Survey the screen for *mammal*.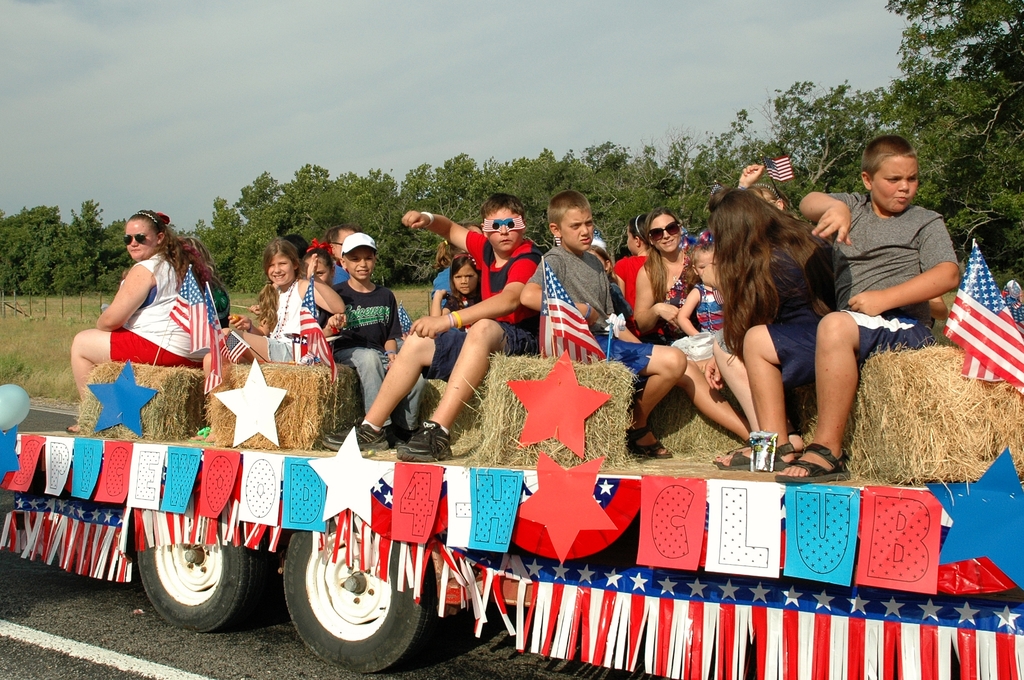
Survey found: pyautogui.locateOnScreen(636, 209, 696, 341).
